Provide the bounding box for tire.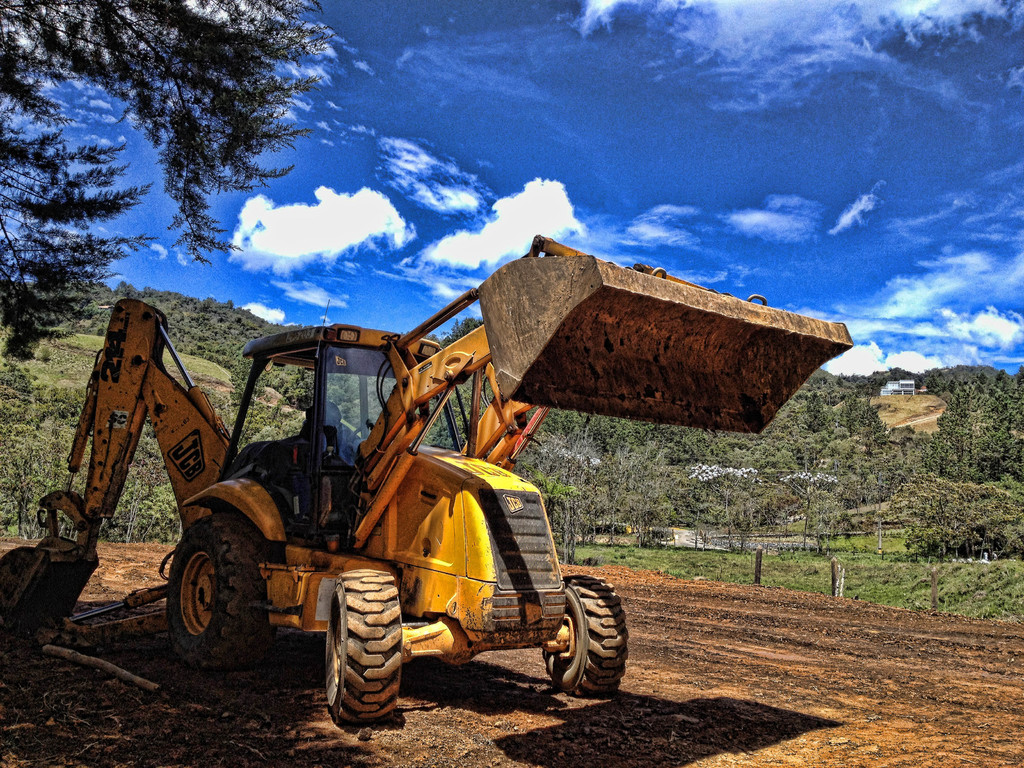
left=166, top=516, right=265, bottom=669.
